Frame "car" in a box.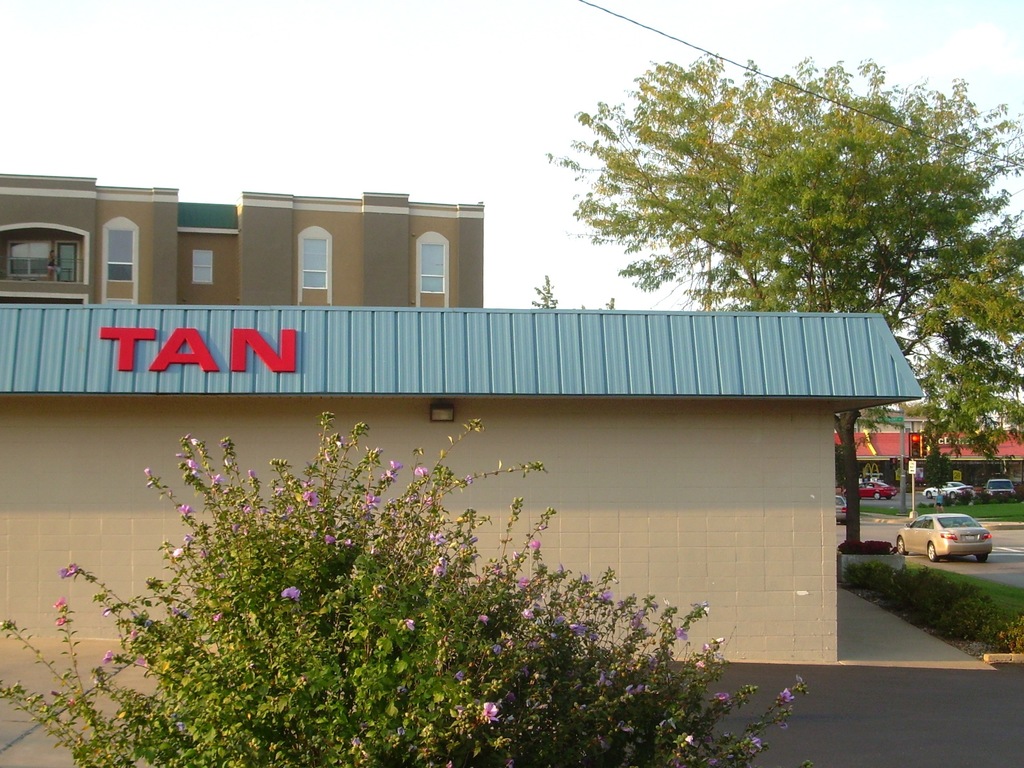
985, 482, 1014, 496.
